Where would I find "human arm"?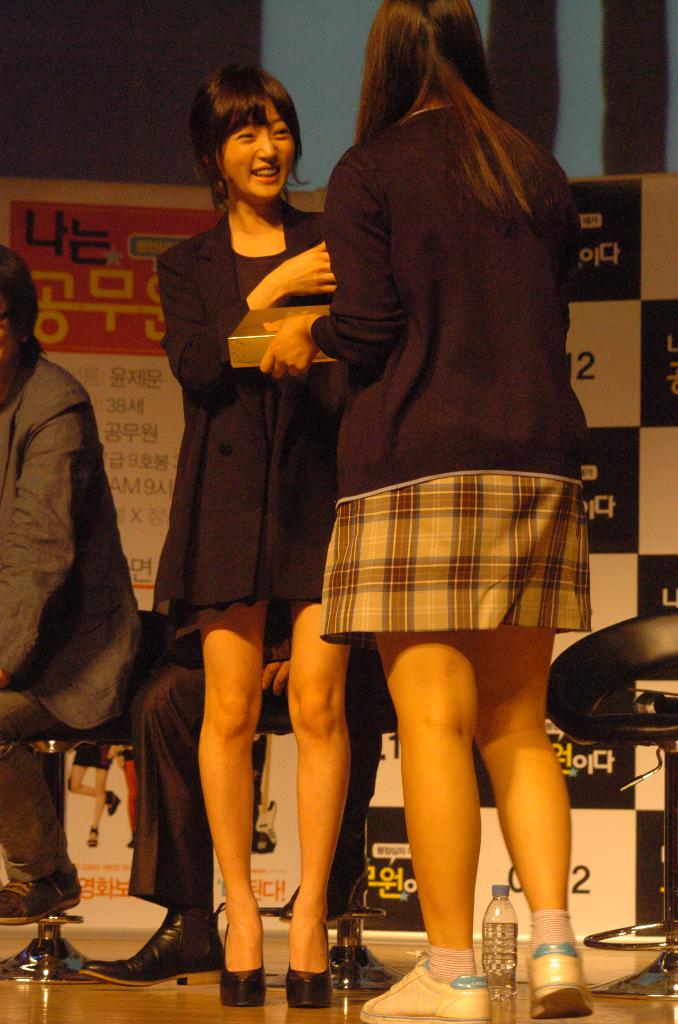
At 252, 168, 402, 404.
